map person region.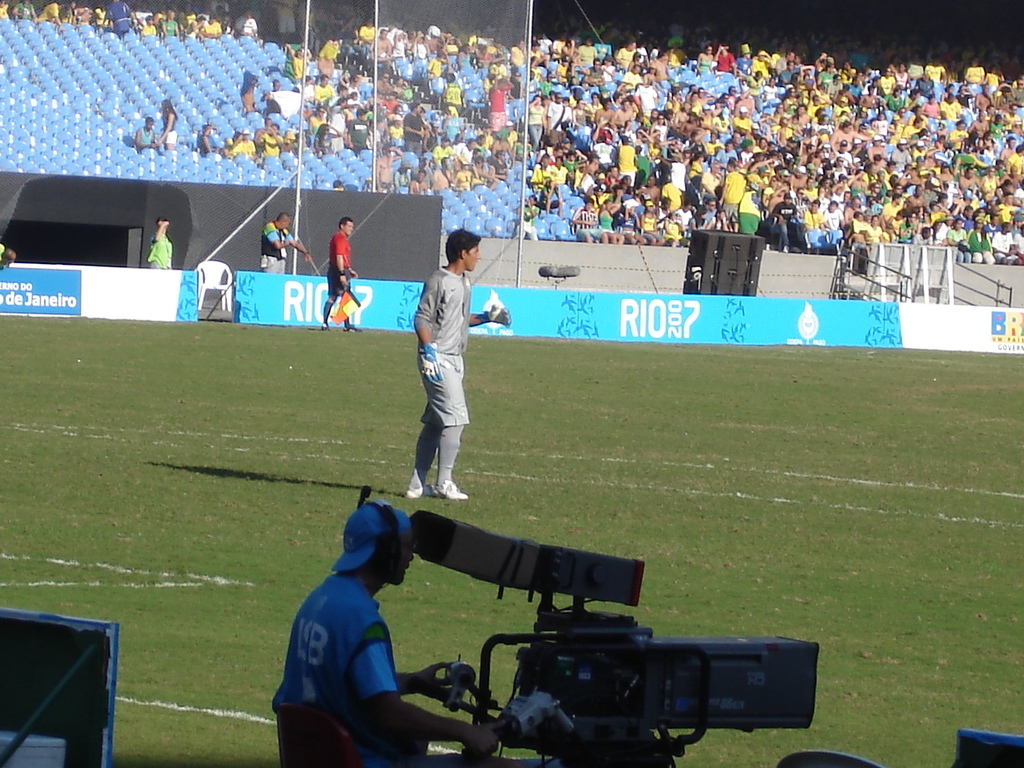
Mapped to bbox=(0, 4, 251, 38).
